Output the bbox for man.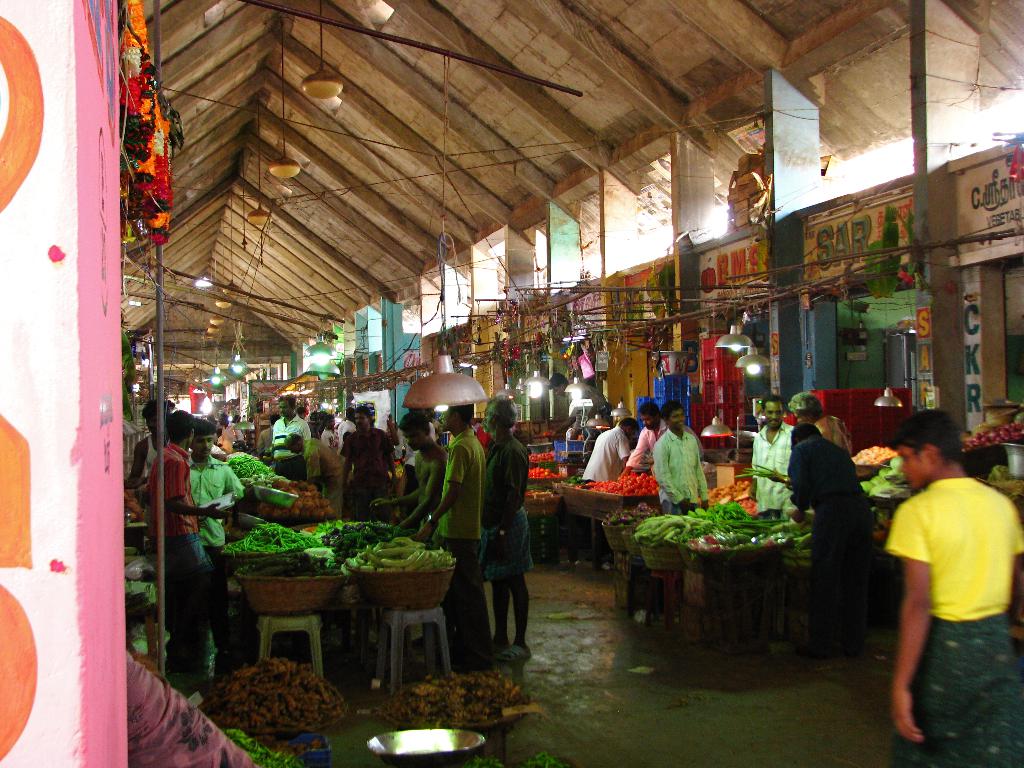
[123,397,170,488].
